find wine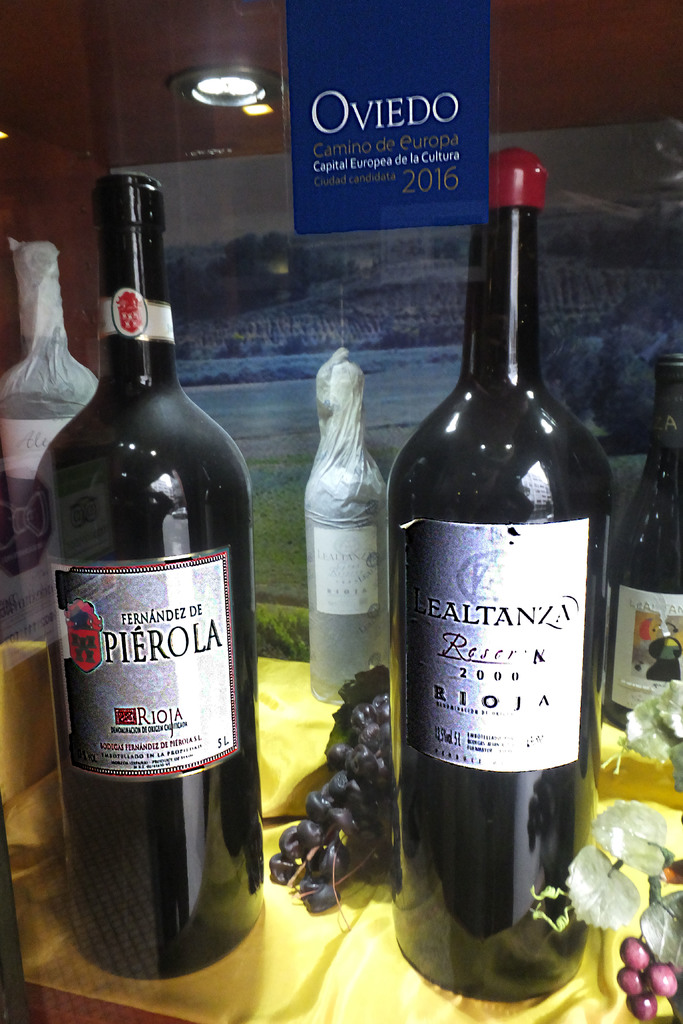
<box>387,150,618,1005</box>
